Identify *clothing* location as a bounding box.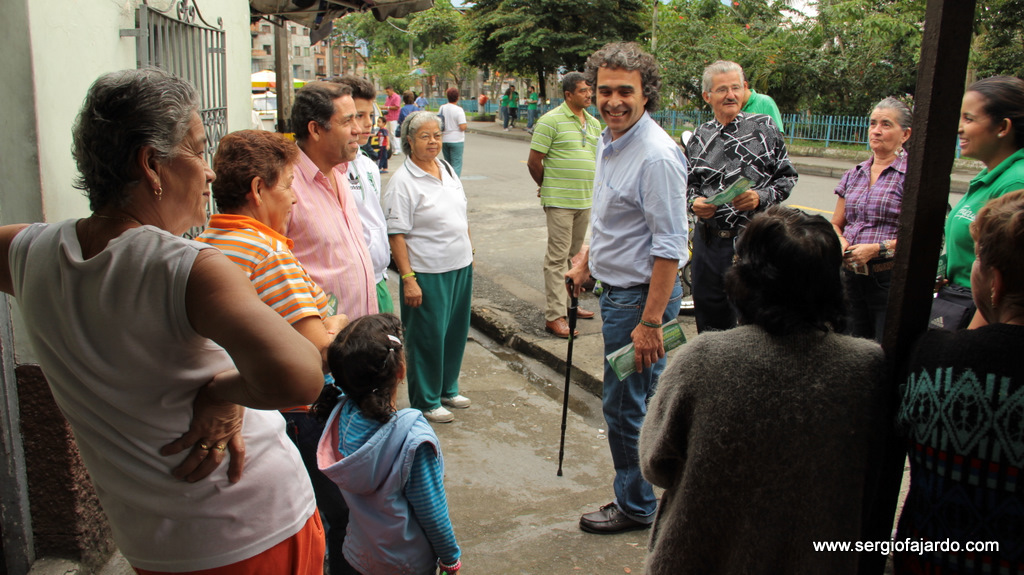
<box>8,219,329,574</box>.
